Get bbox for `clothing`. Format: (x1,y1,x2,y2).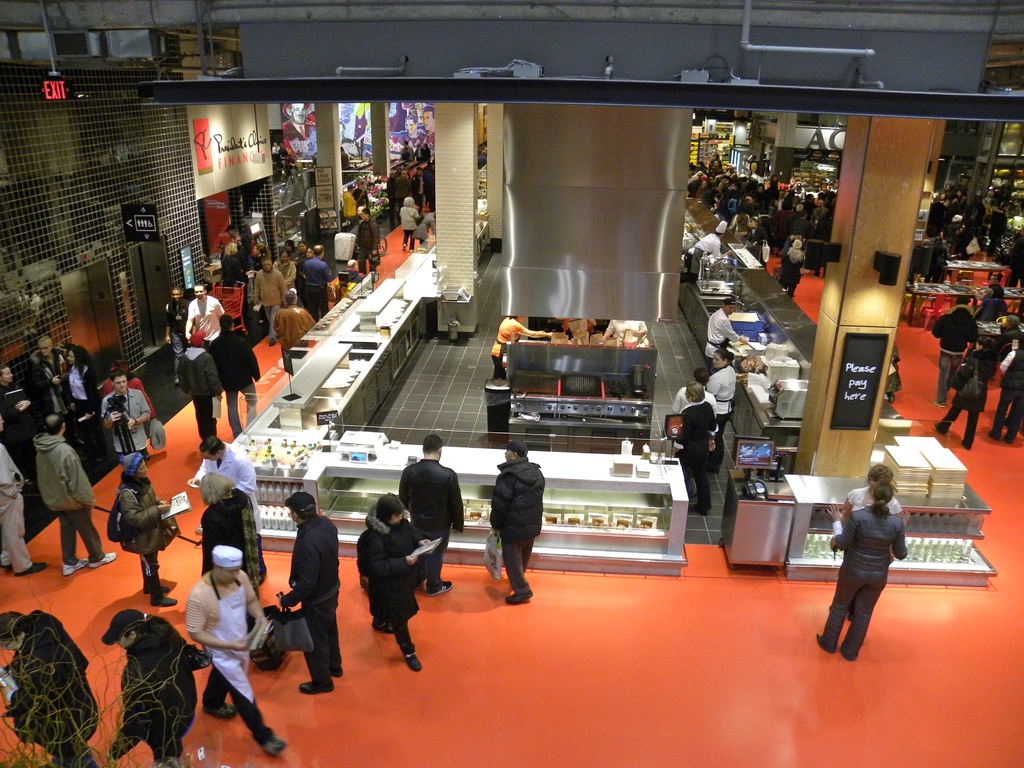
(564,314,598,340).
